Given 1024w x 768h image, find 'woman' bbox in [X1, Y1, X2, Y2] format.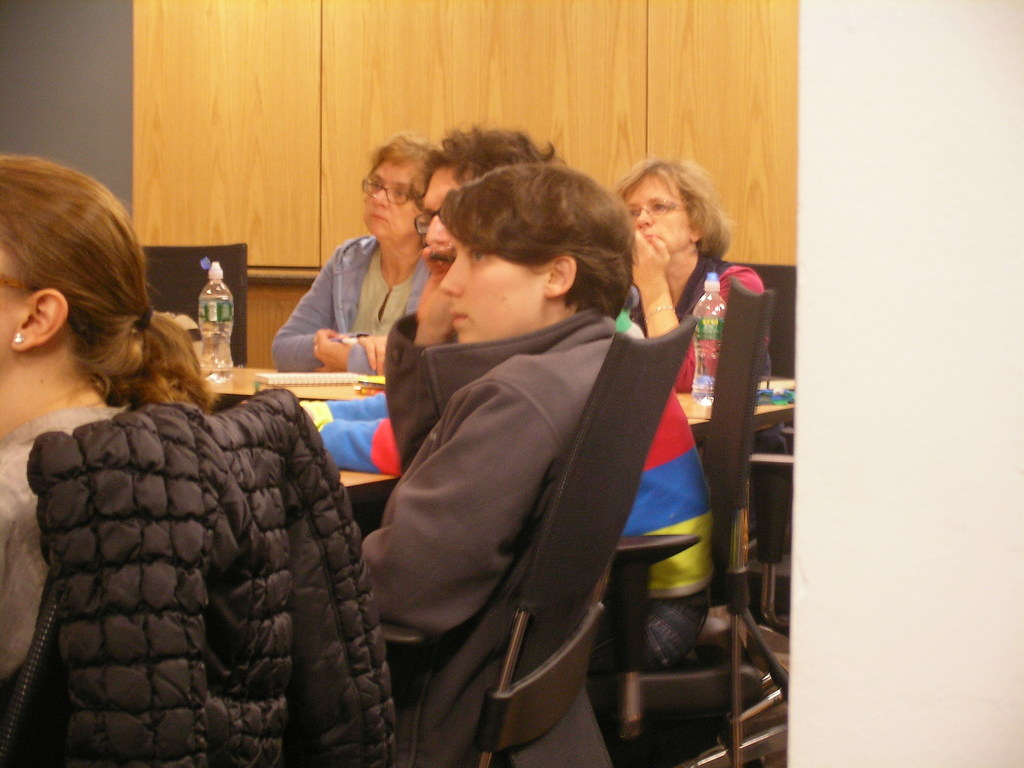
[266, 127, 433, 373].
